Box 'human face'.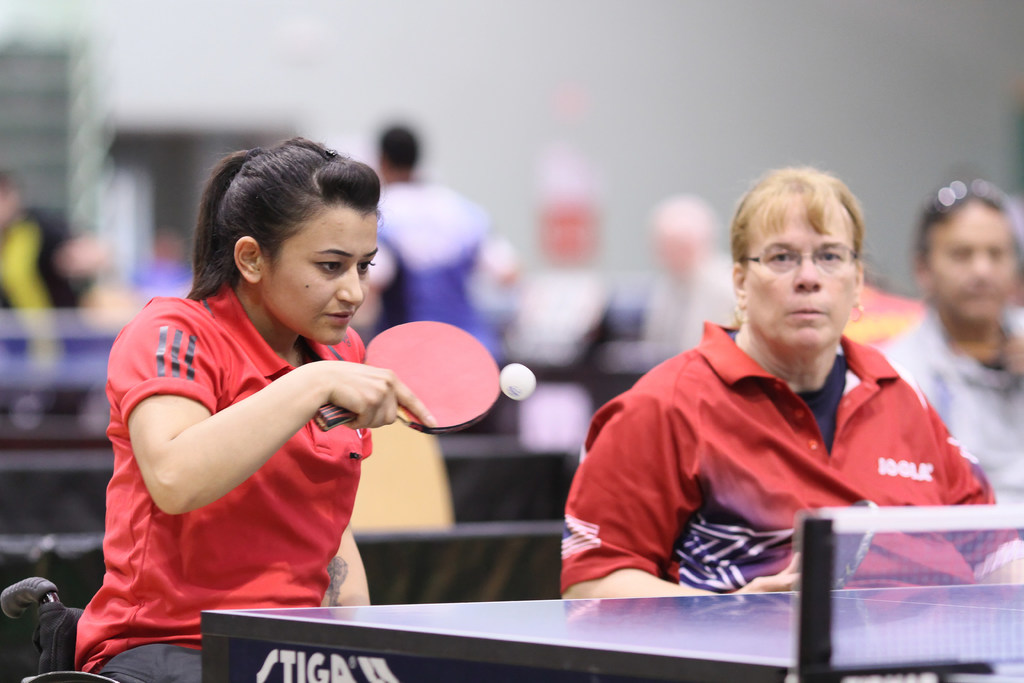
pyautogui.locateOnScreen(746, 193, 856, 347).
